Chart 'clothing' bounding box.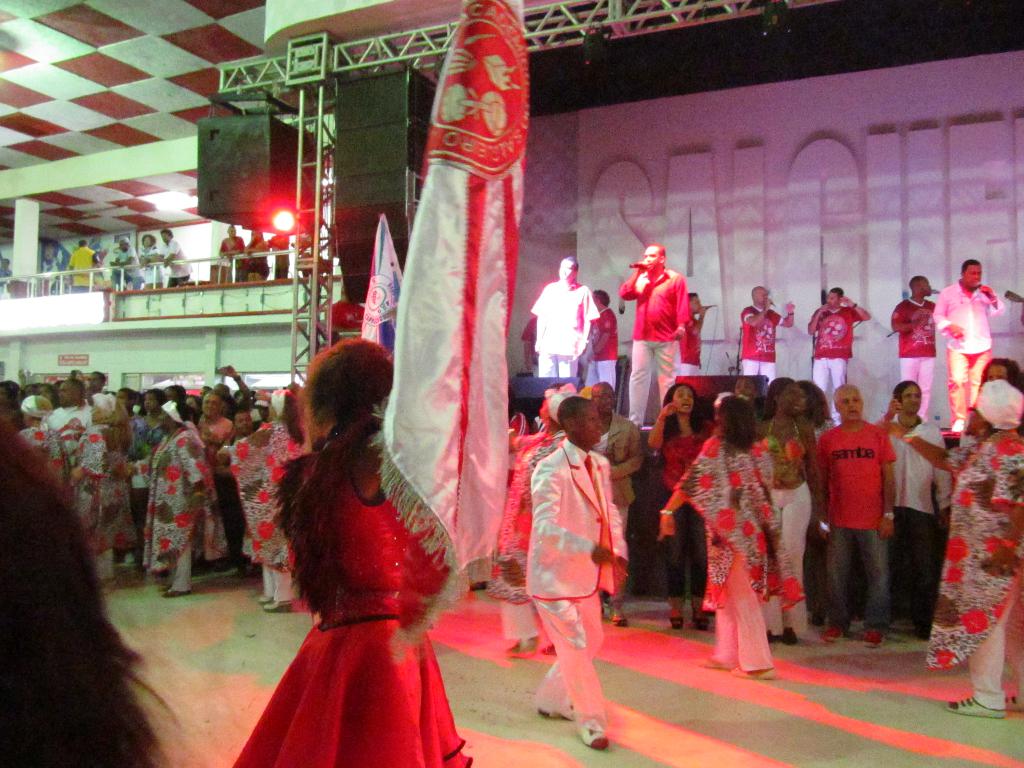
Charted: Rect(676, 431, 803, 604).
